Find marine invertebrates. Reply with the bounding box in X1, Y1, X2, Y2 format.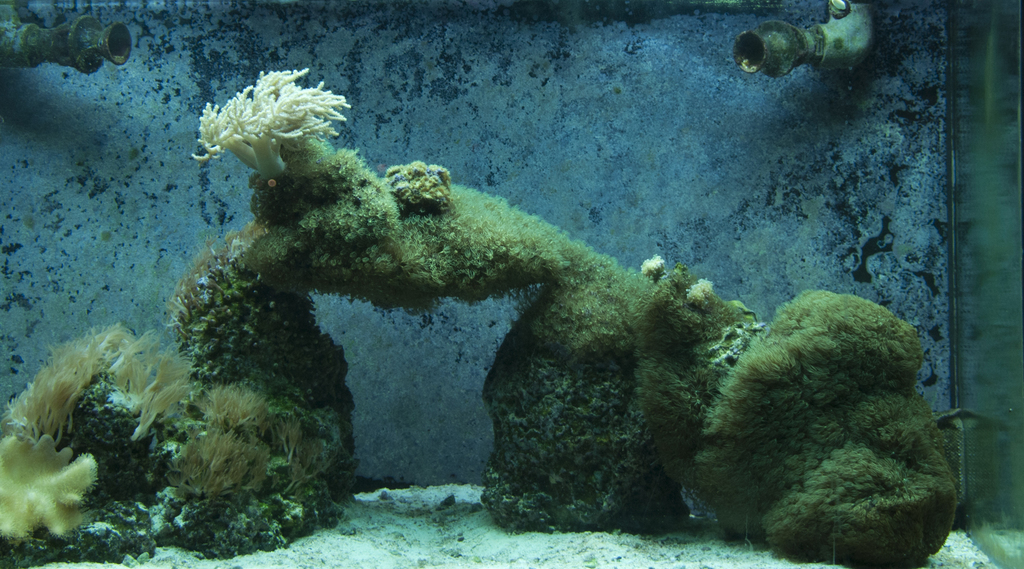
190, 379, 279, 439.
